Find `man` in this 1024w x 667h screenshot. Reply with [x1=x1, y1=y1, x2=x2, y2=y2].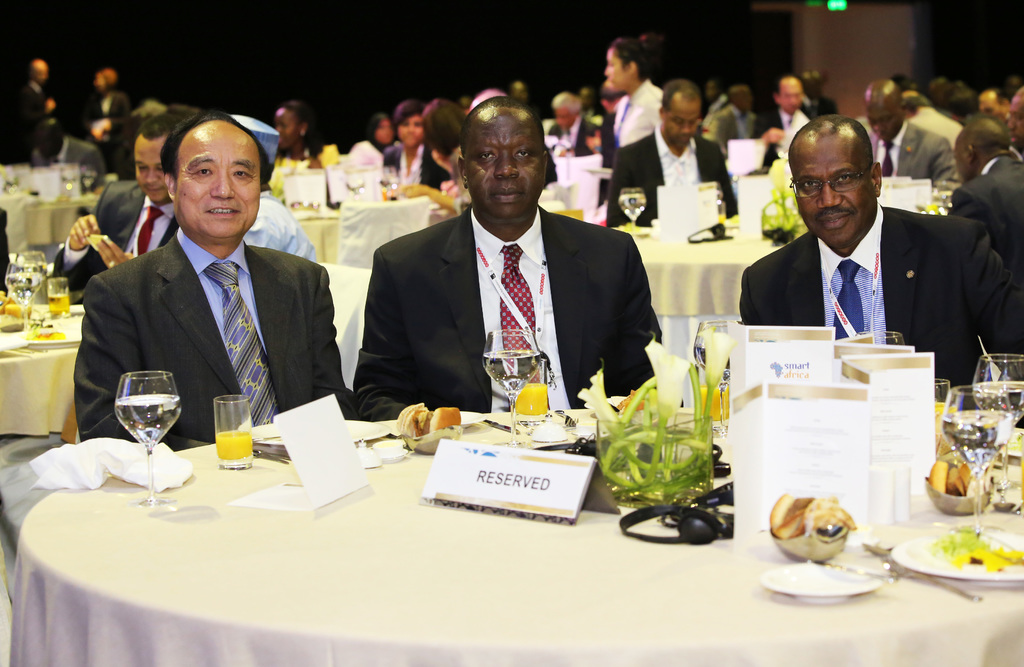
[x1=583, y1=78, x2=627, y2=197].
